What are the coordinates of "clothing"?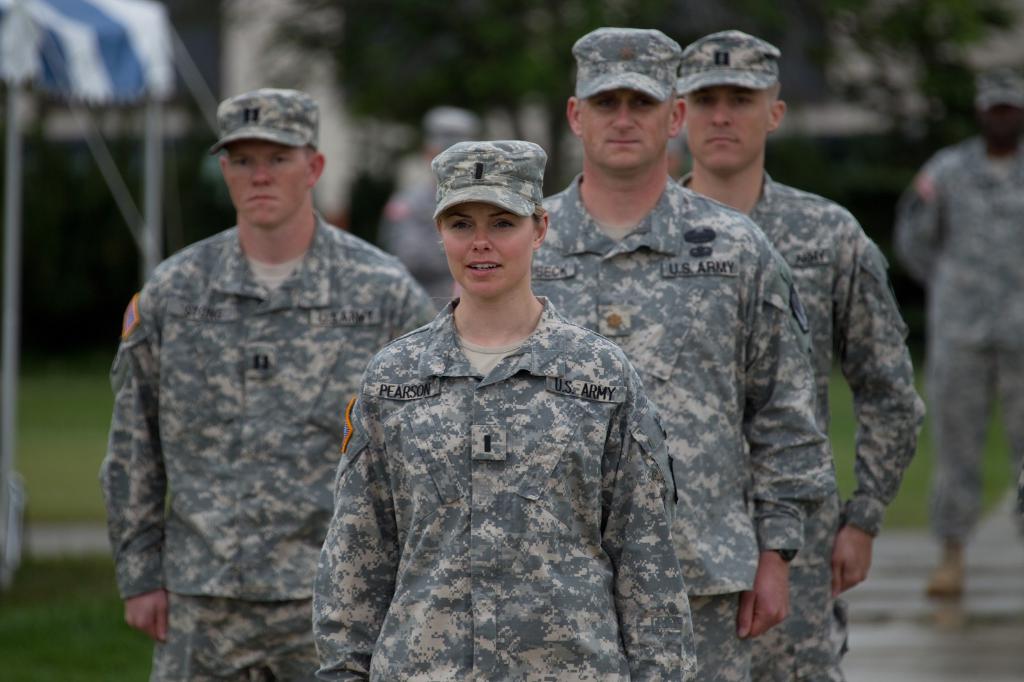
Rect(573, 19, 683, 99).
